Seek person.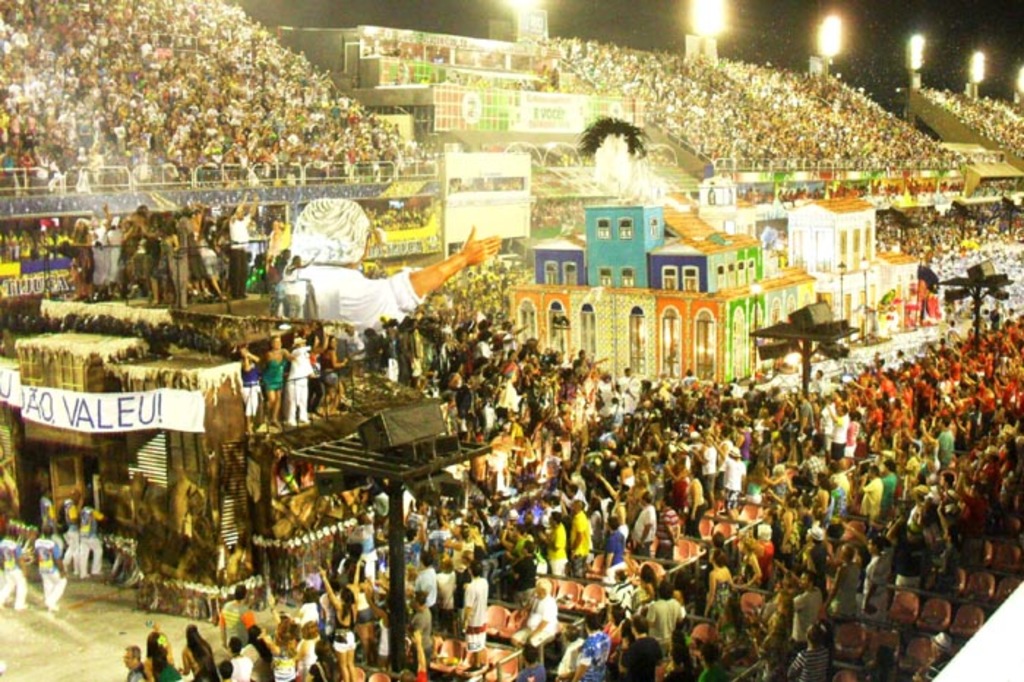
locate(0, 528, 35, 616).
